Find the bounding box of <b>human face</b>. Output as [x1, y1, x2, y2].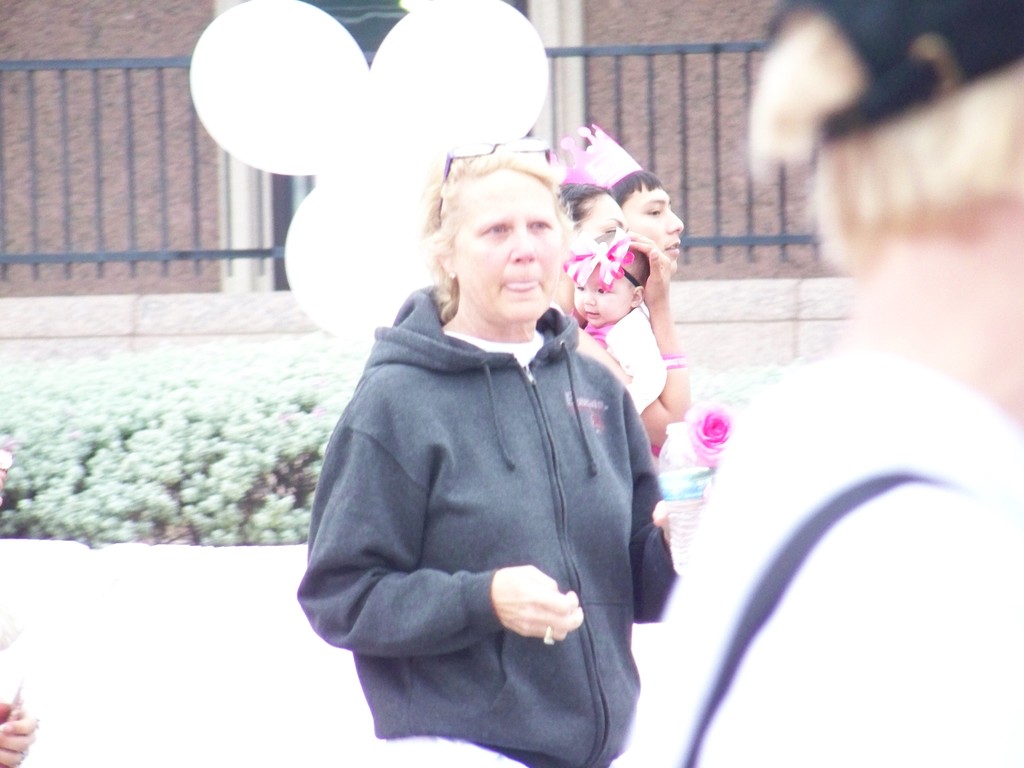
[457, 167, 564, 323].
